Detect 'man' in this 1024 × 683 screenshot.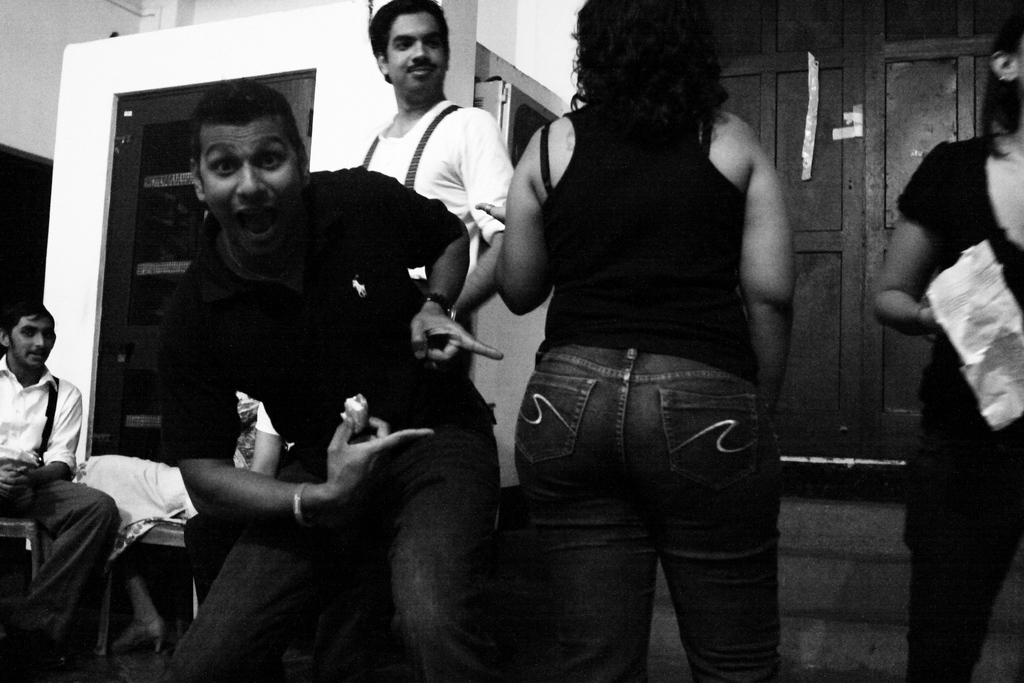
Detection: crop(170, 75, 514, 677).
